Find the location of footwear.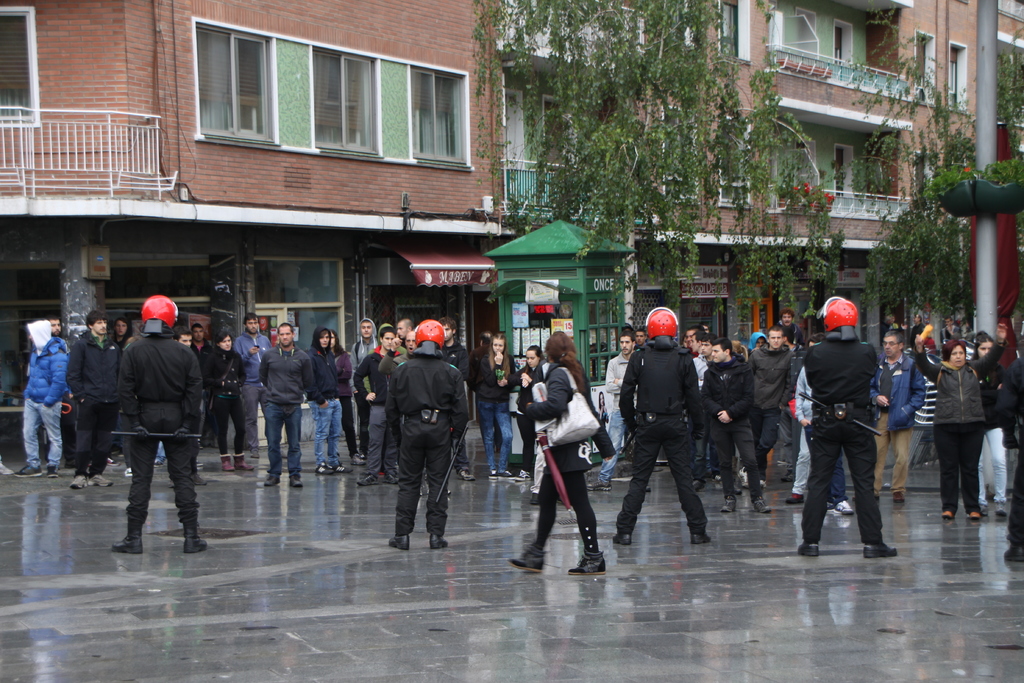
Location: BBox(353, 473, 372, 493).
